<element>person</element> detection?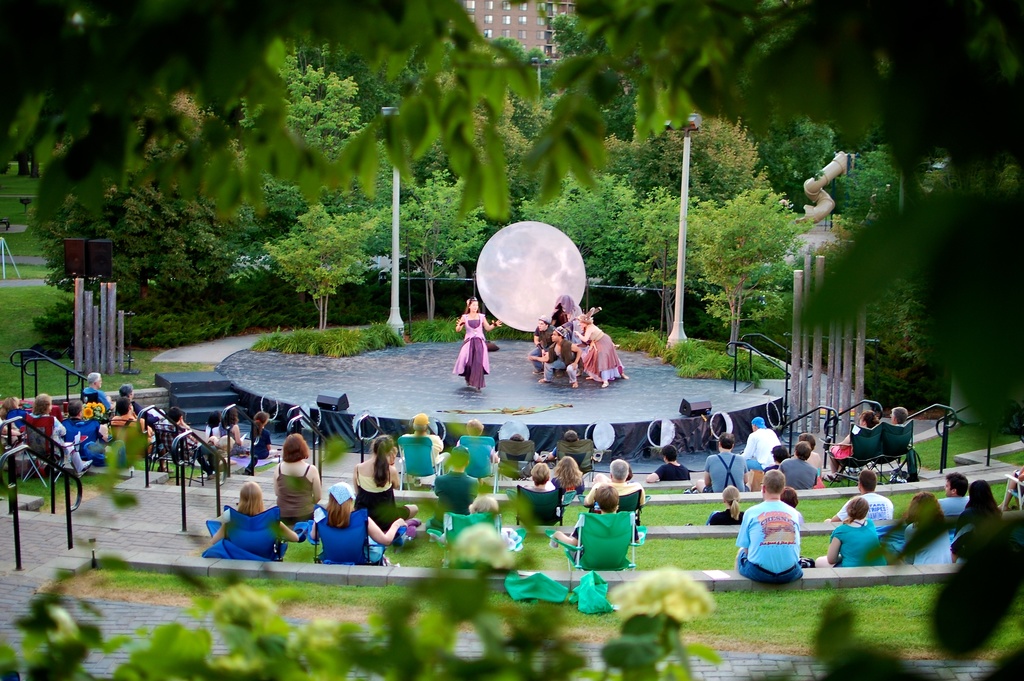
[29,391,95,478]
